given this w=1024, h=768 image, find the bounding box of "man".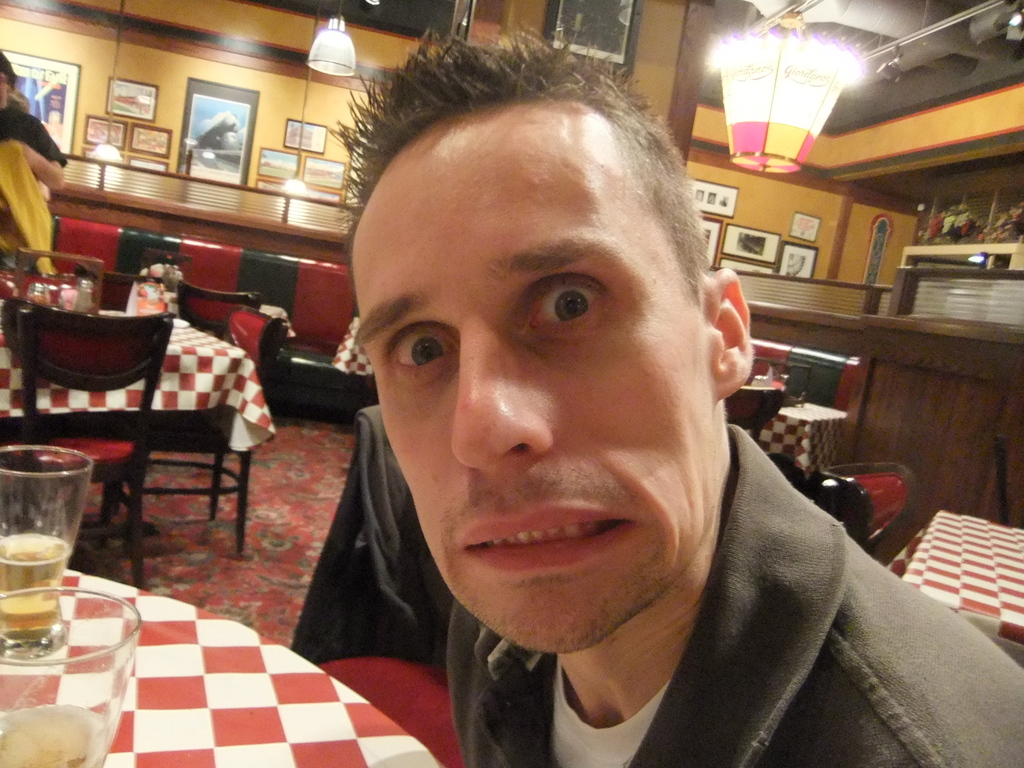
[226, 65, 959, 759].
